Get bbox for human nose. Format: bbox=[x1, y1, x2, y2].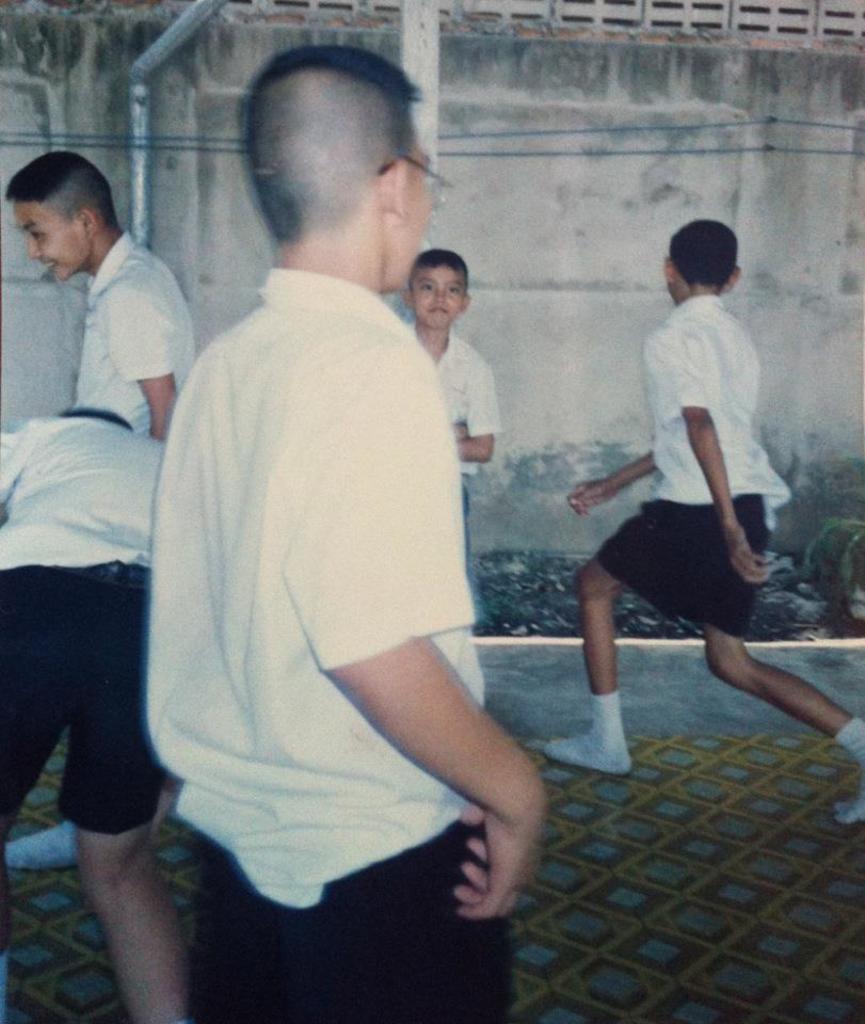
bbox=[429, 284, 448, 310].
